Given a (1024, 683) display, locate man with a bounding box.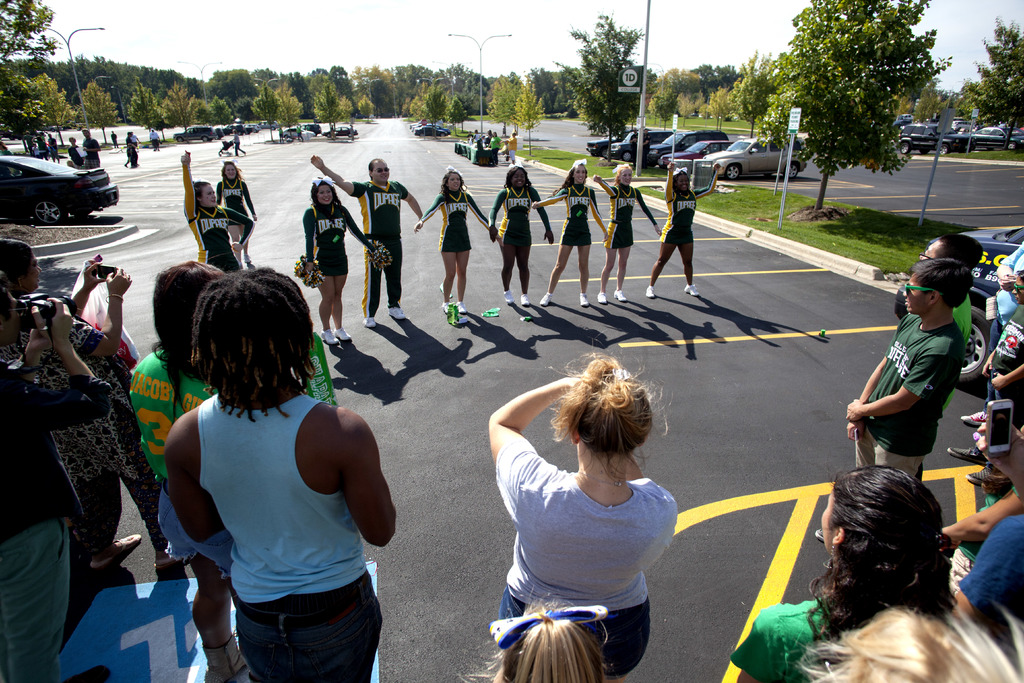
Located: region(945, 268, 1023, 463).
